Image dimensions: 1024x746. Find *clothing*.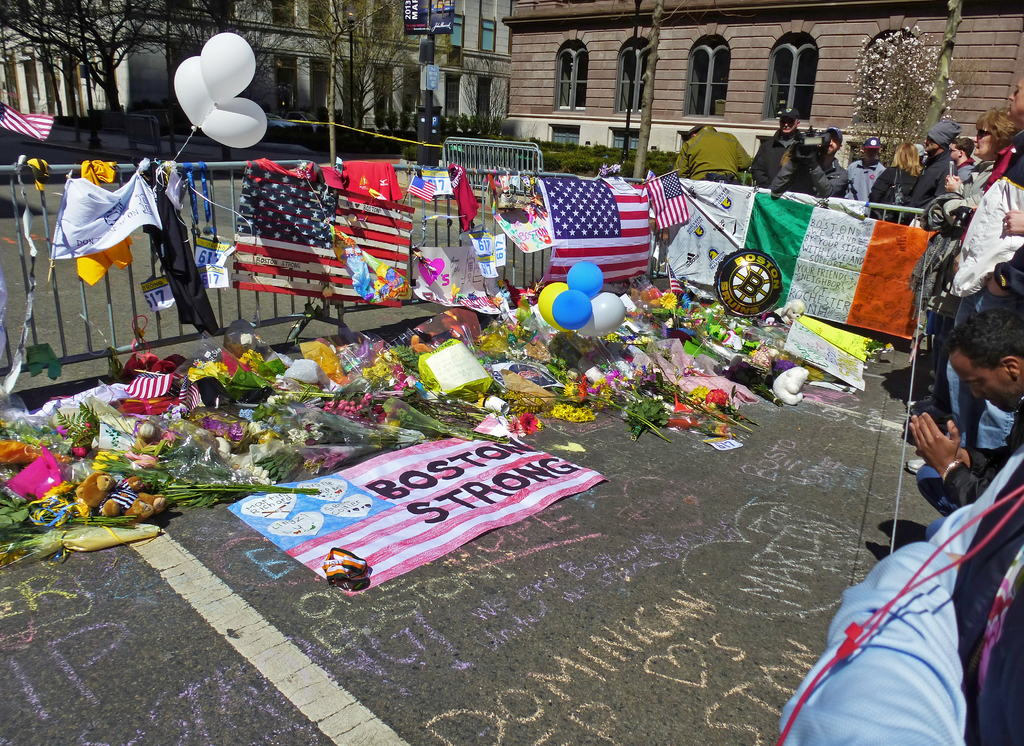
[950,160,970,176].
